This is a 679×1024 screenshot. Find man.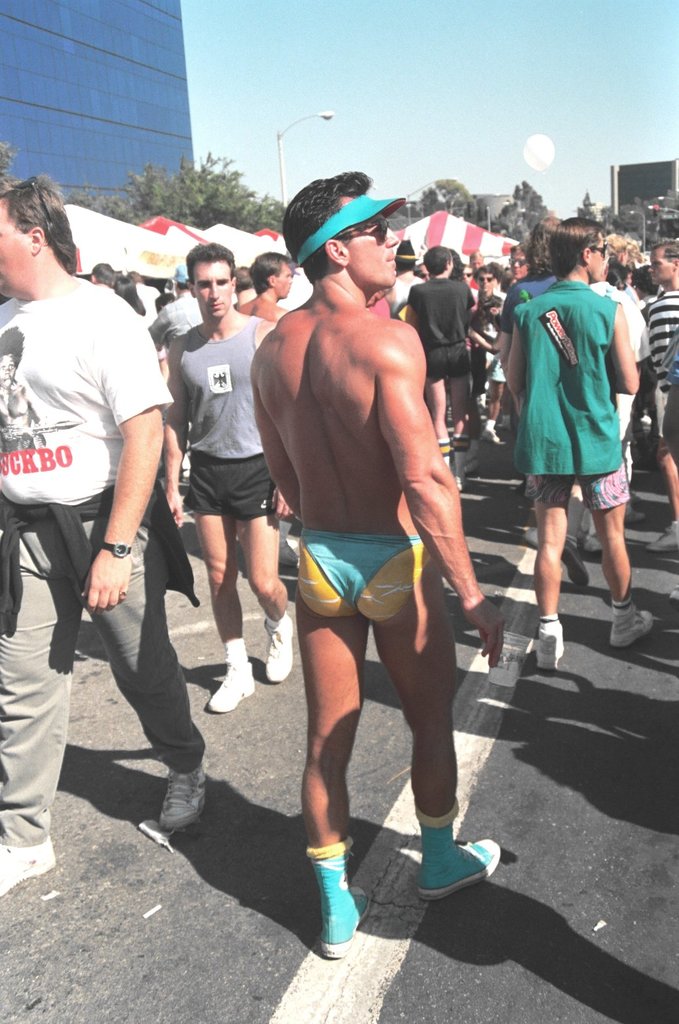
Bounding box: bbox(236, 252, 301, 324).
